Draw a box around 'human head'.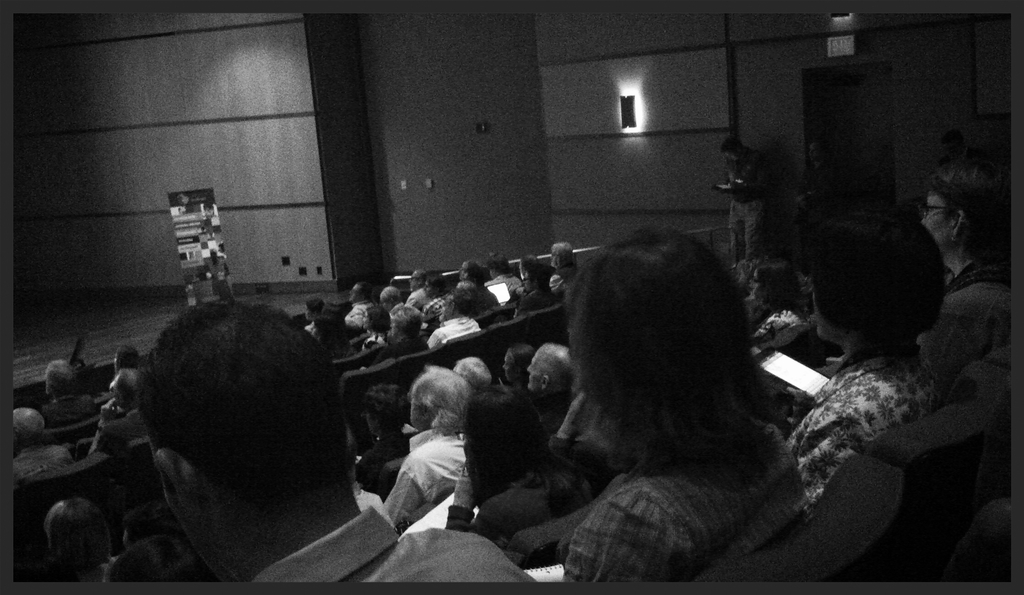
433,287,468,317.
